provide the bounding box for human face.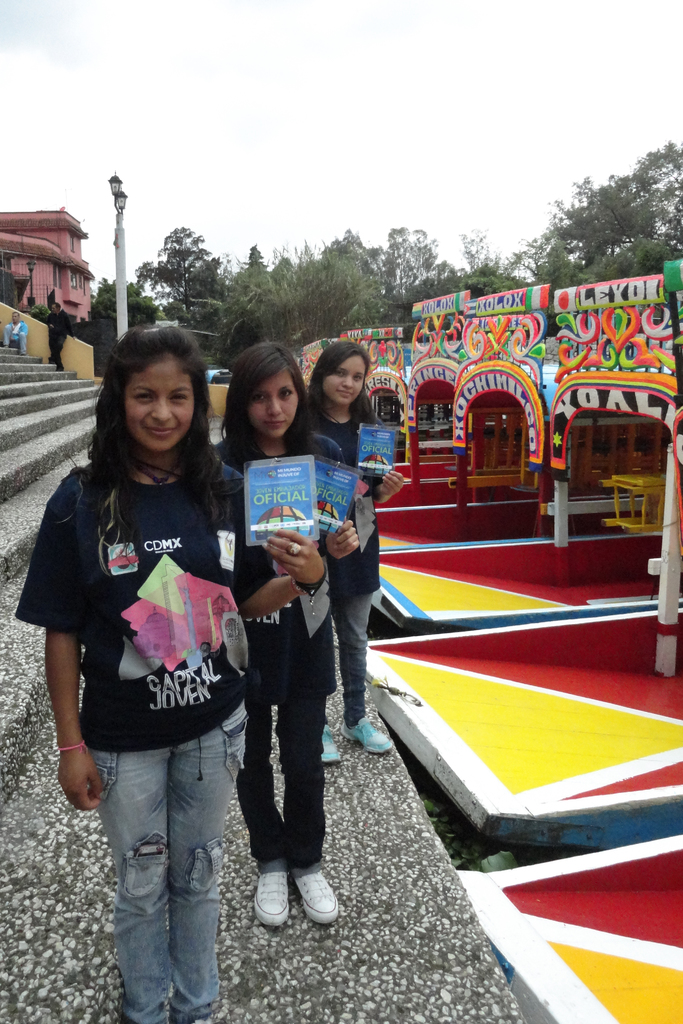
pyautogui.locateOnScreen(329, 349, 367, 404).
